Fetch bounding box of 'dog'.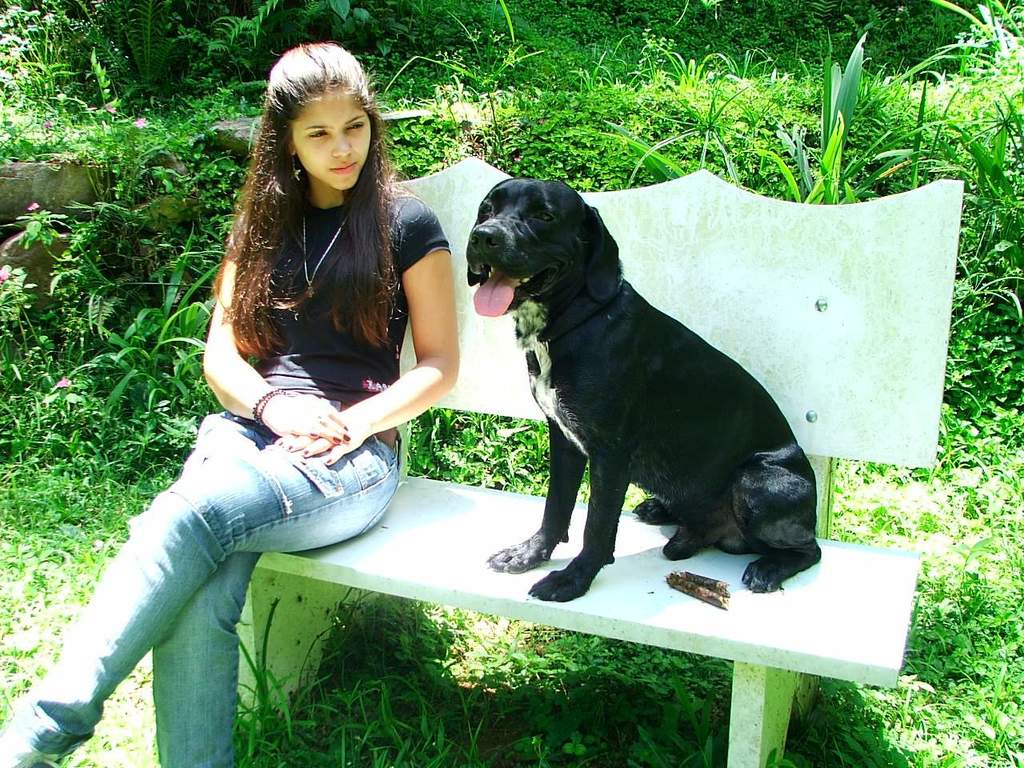
Bbox: bbox(462, 178, 823, 602).
